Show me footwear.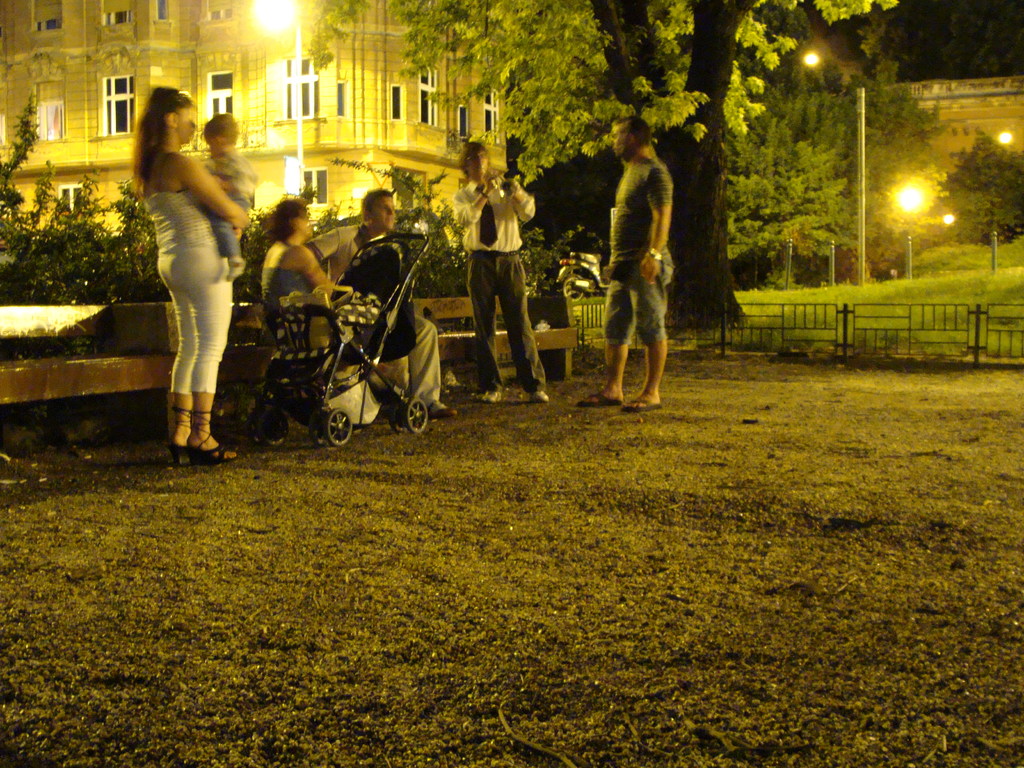
footwear is here: pyautogui.locateOnScreen(471, 388, 501, 401).
